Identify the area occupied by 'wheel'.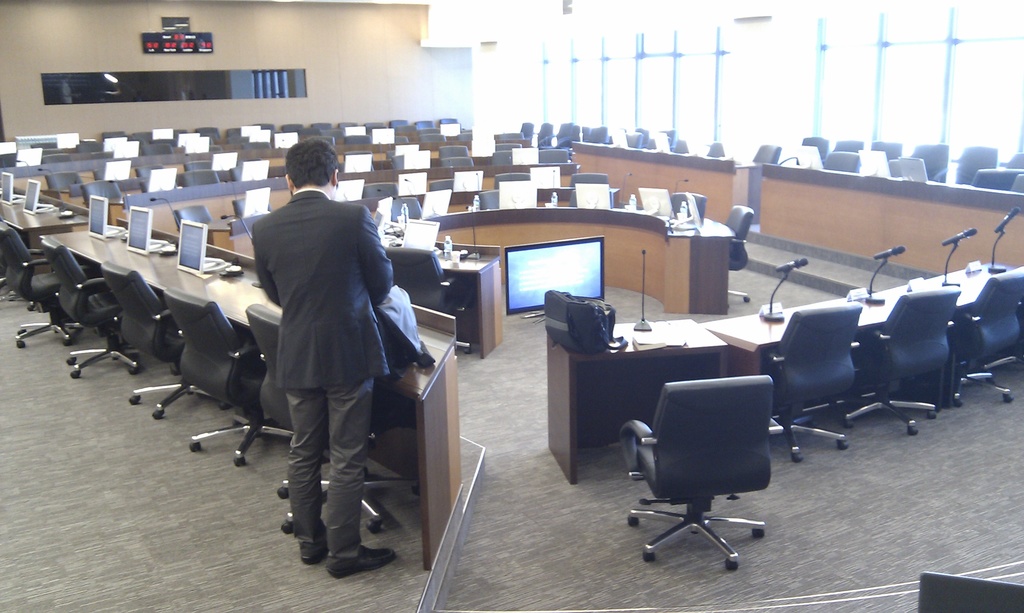
Area: [left=722, top=560, right=742, bottom=574].
